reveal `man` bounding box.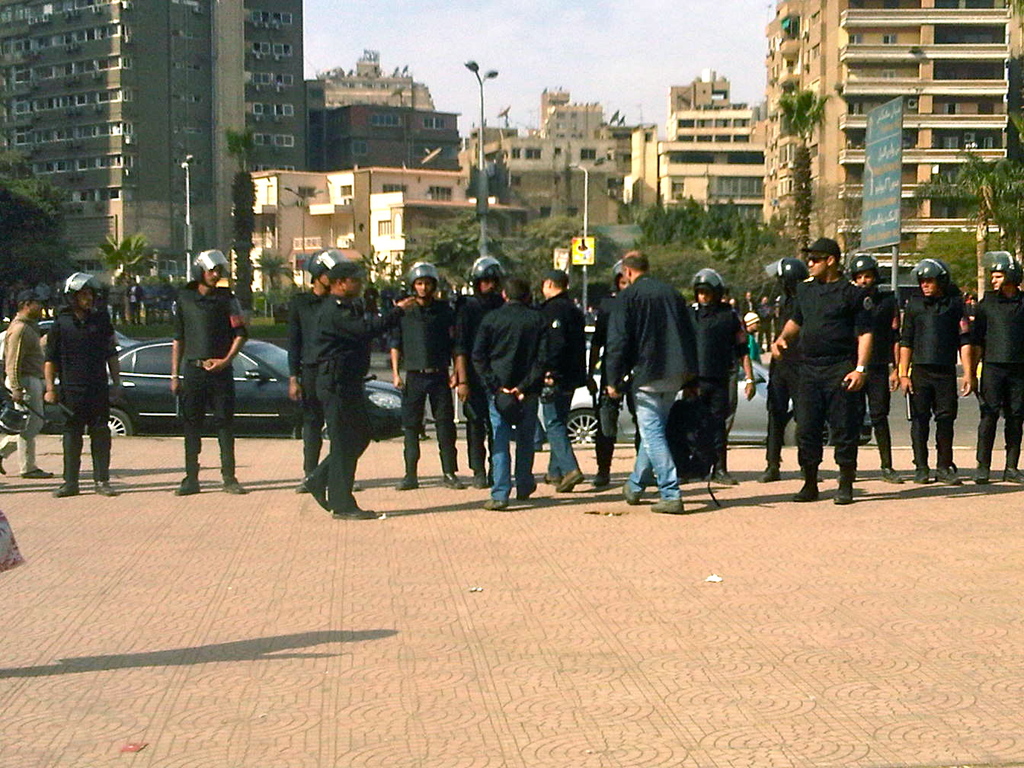
Revealed: 40, 270, 122, 496.
